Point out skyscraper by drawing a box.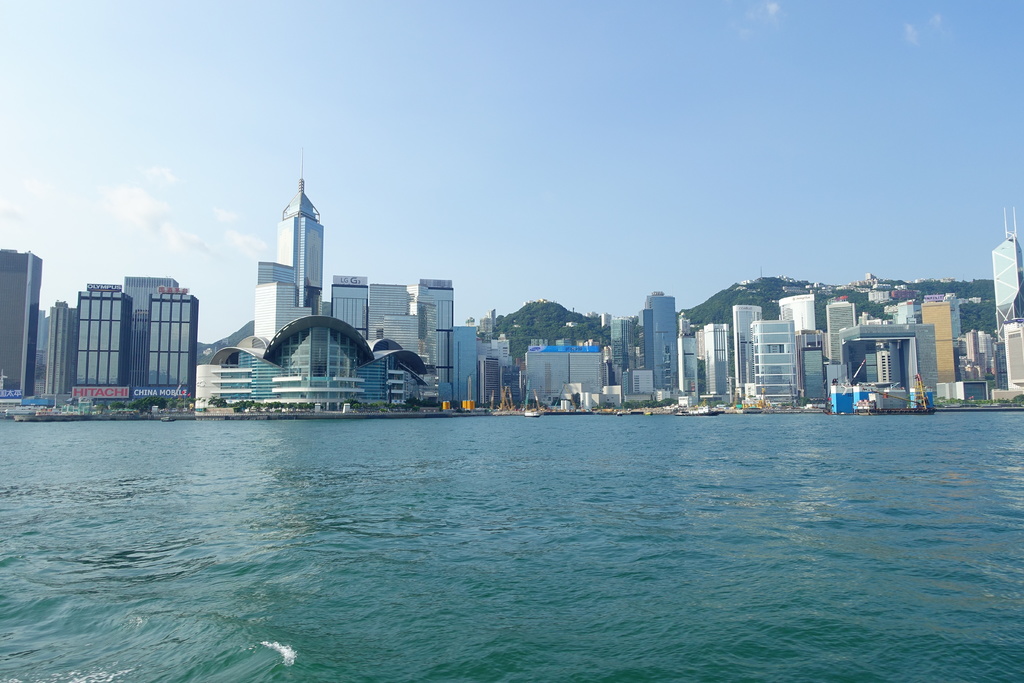
x1=0, y1=248, x2=40, y2=395.
